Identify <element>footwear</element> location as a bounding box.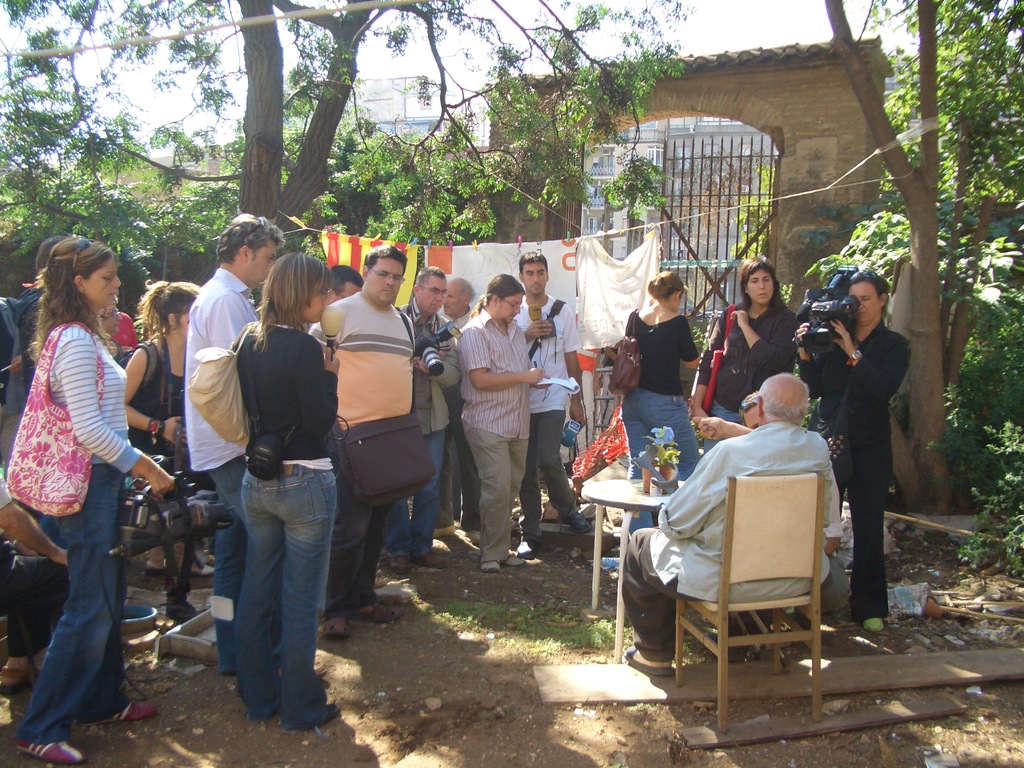
[left=515, top=539, right=540, bottom=561].
